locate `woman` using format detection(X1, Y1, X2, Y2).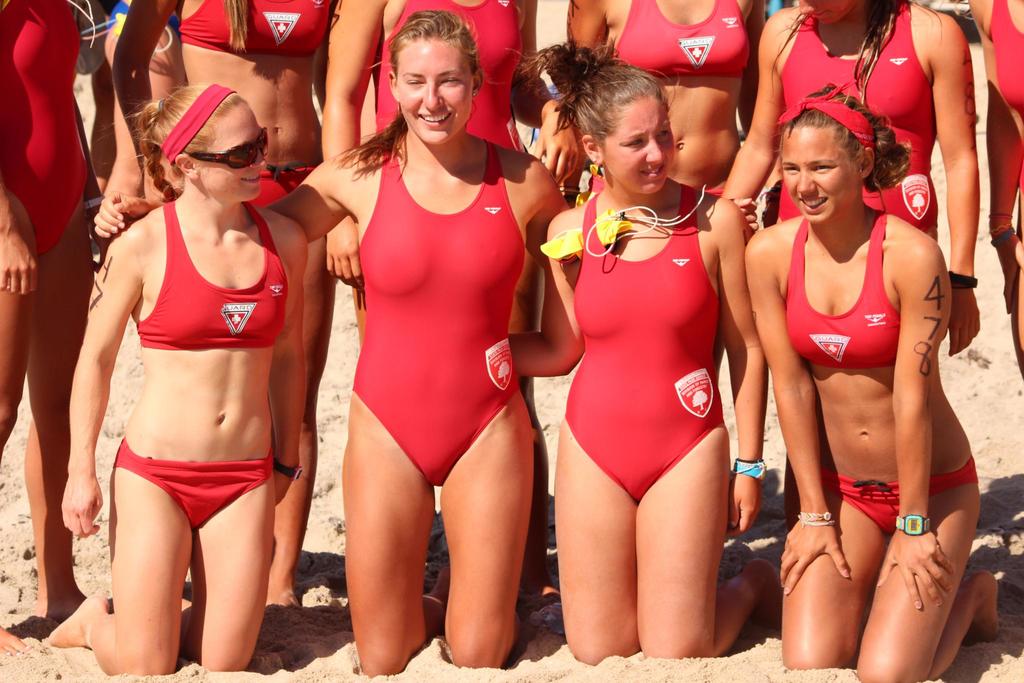
detection(557, 0, 767, 197).
